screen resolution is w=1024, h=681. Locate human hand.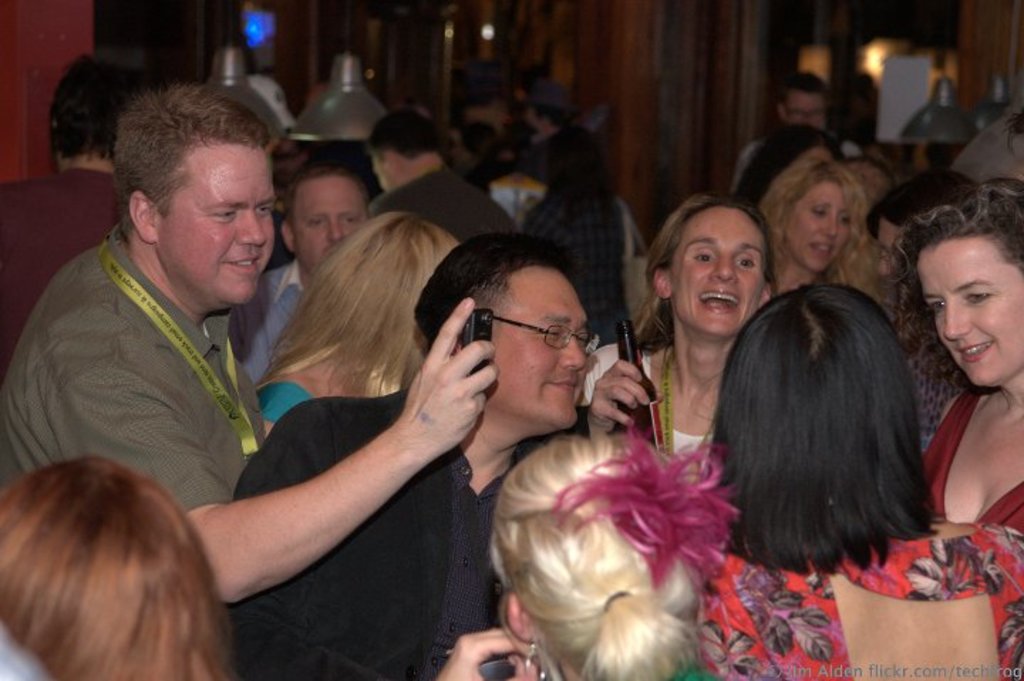
431, 627, 539, 680.
